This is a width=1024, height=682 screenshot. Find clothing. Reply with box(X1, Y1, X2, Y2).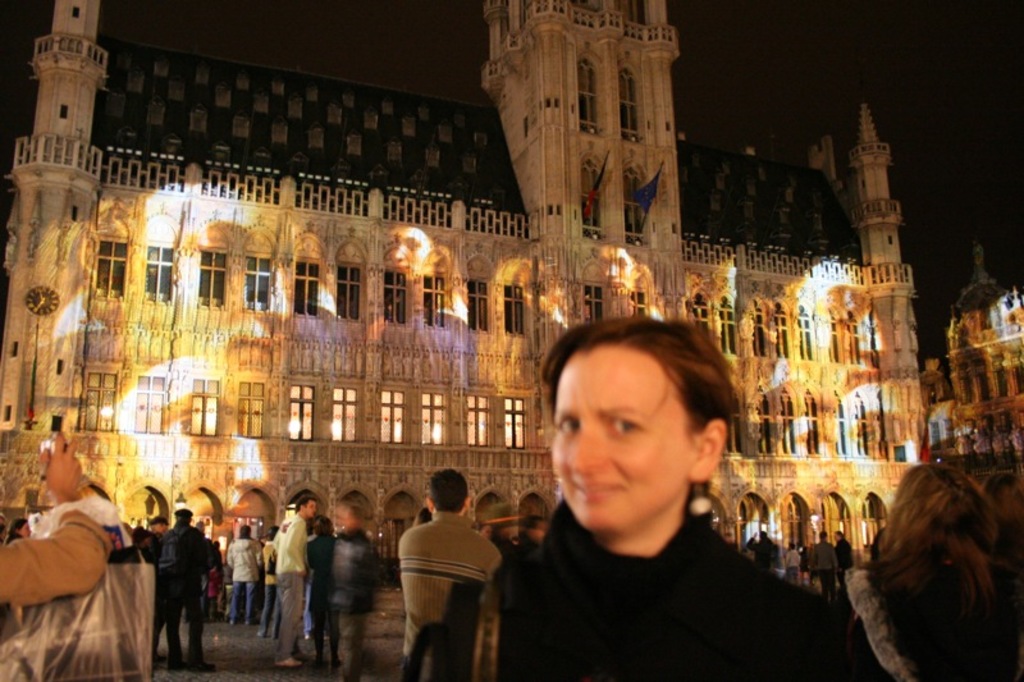
box(840, 544, 860, 568).
